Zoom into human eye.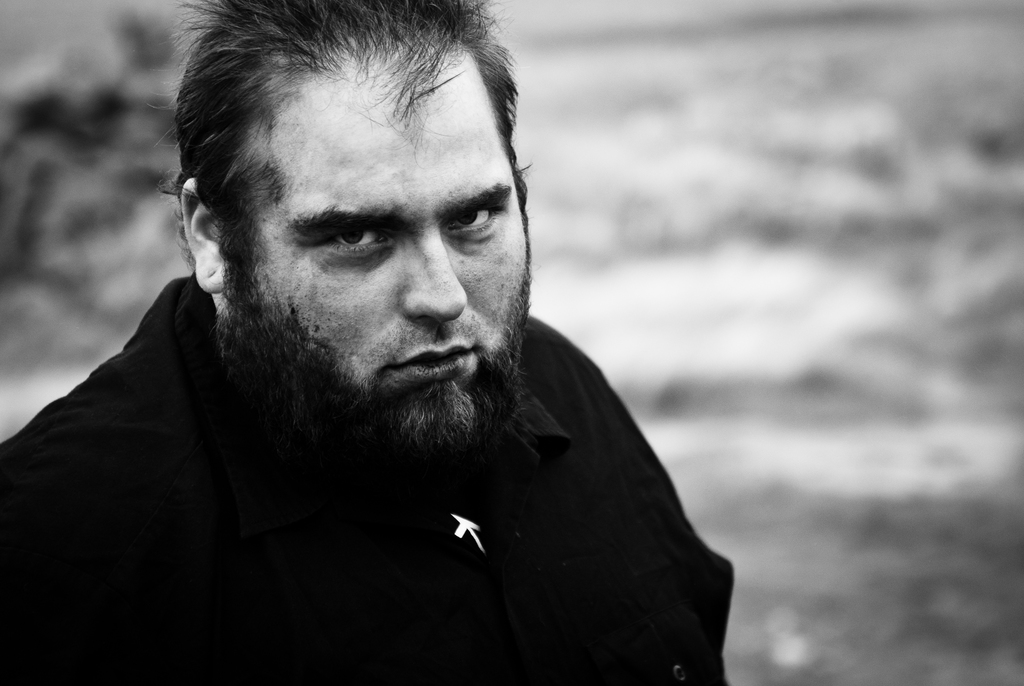
Zoom target: {"x1": 302, "y1": 220, "x2": 399, "y2": 256}.
